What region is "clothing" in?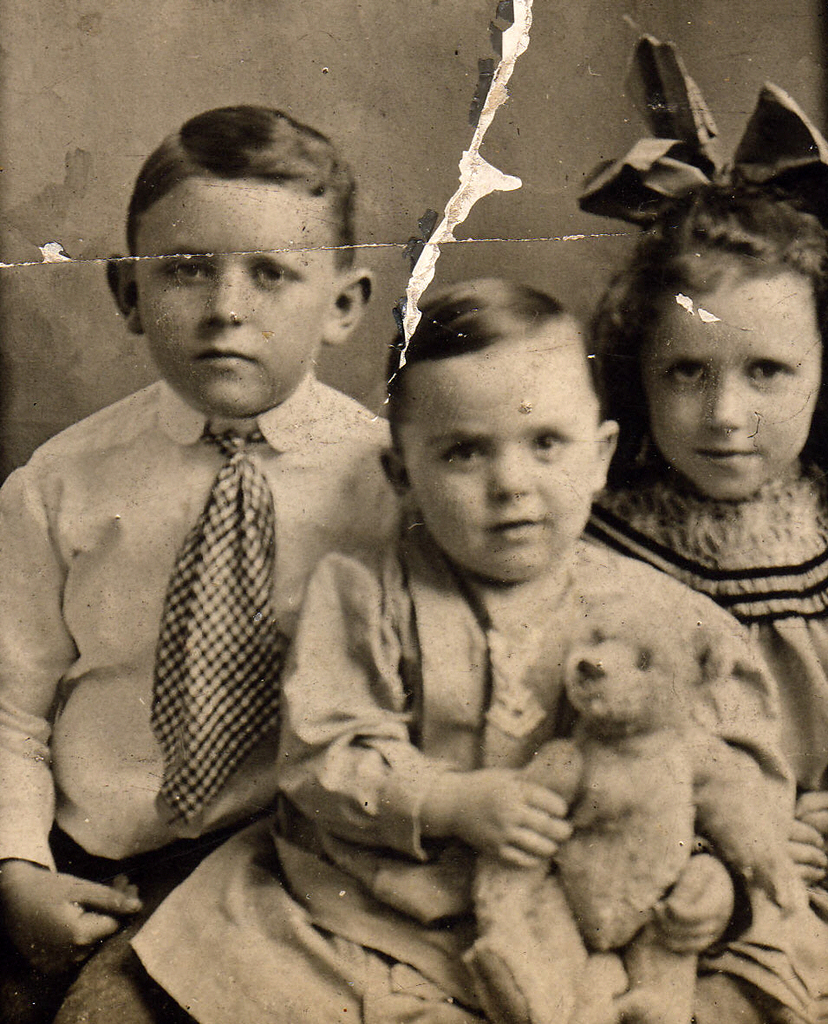
rect(24, 323, 397, 919).
